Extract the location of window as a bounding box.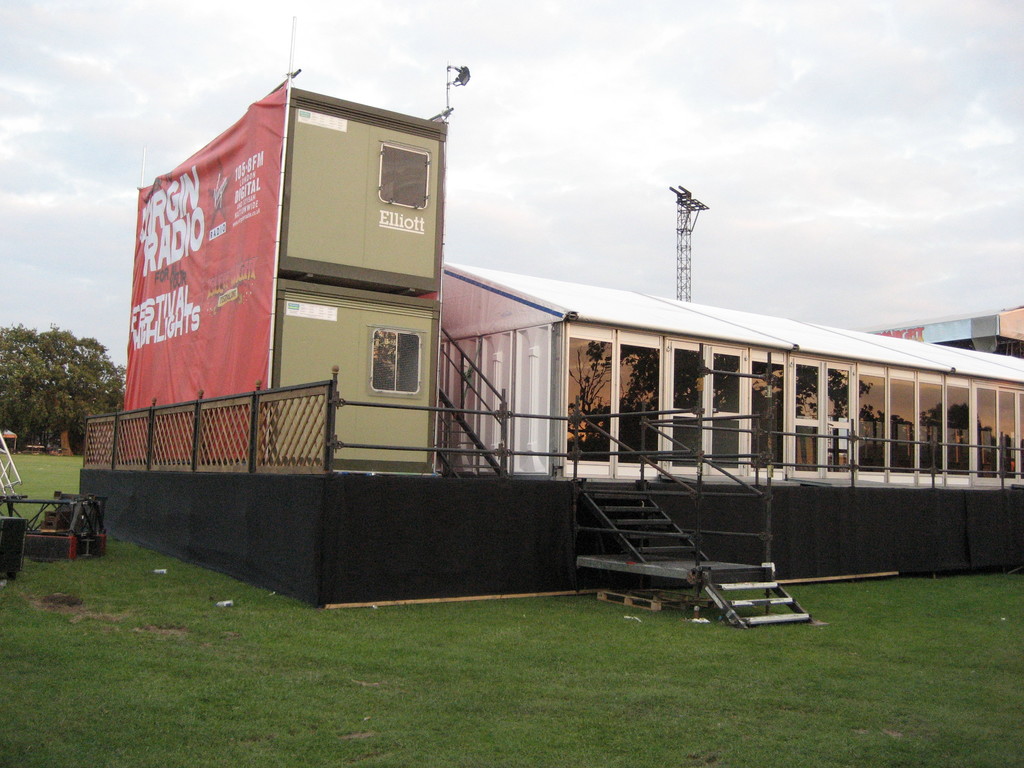
pyautogui.locateOnScreen(352, 314, 419, 396).
